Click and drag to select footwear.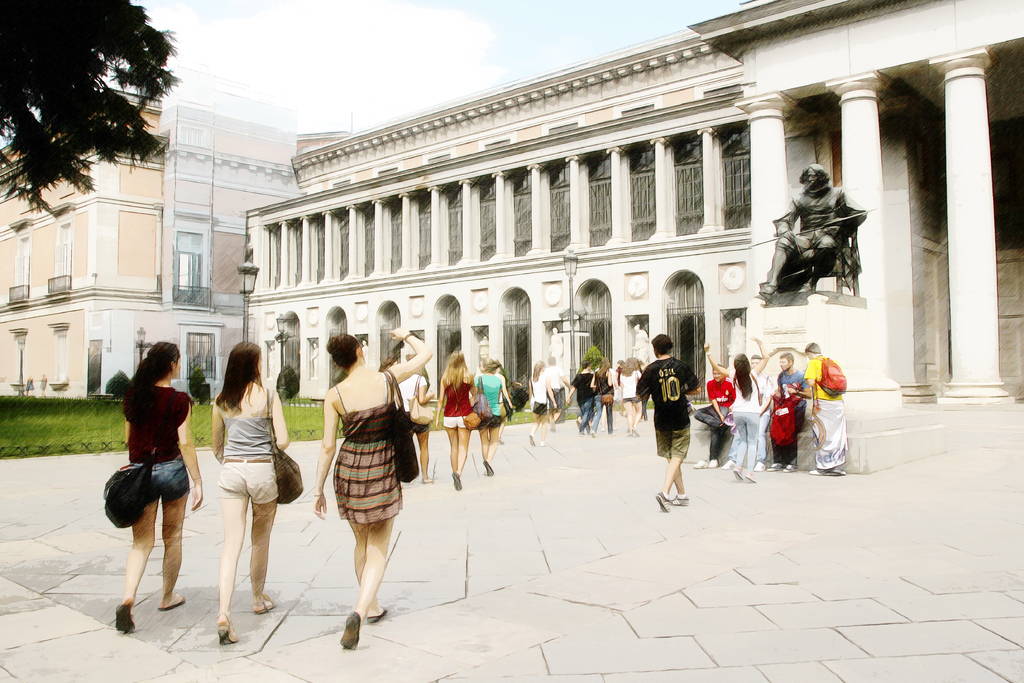
Selection: [x1=260, y1=593, x2=275, y2=613].
